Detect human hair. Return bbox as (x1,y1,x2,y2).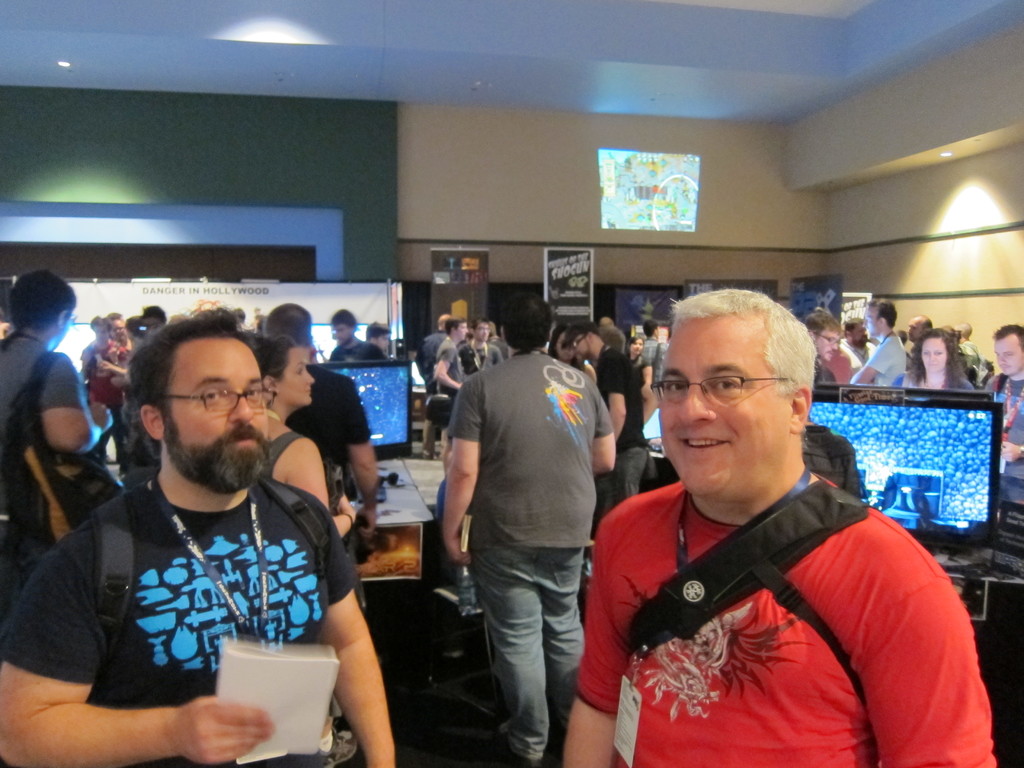
(254,331,303,389).
